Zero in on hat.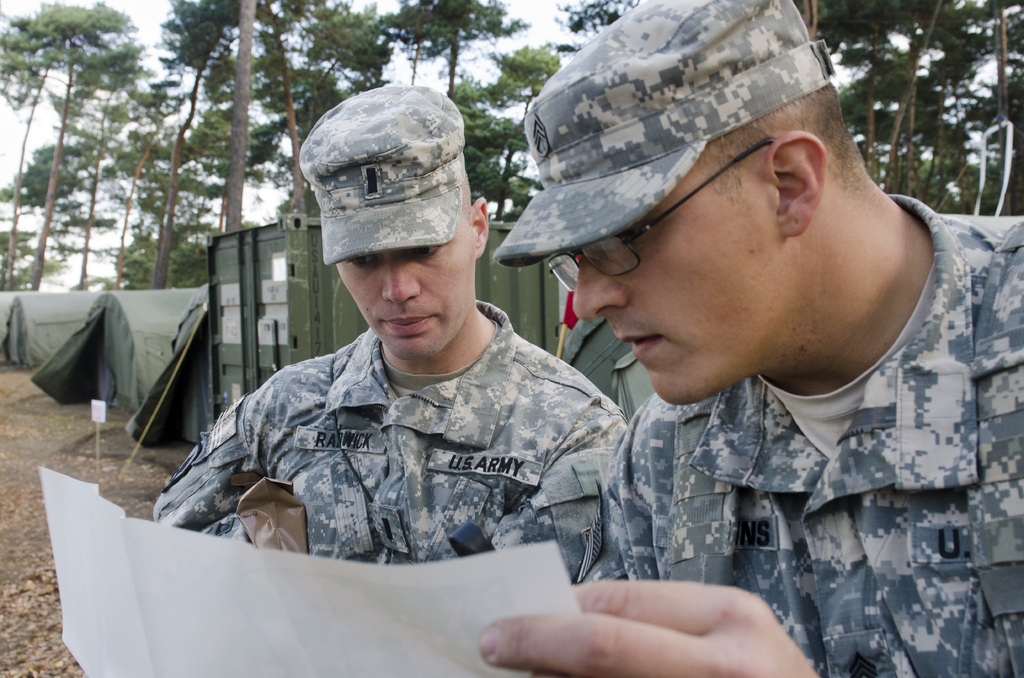
Zeroed in: bbox=[296, 85, 470, 270].
